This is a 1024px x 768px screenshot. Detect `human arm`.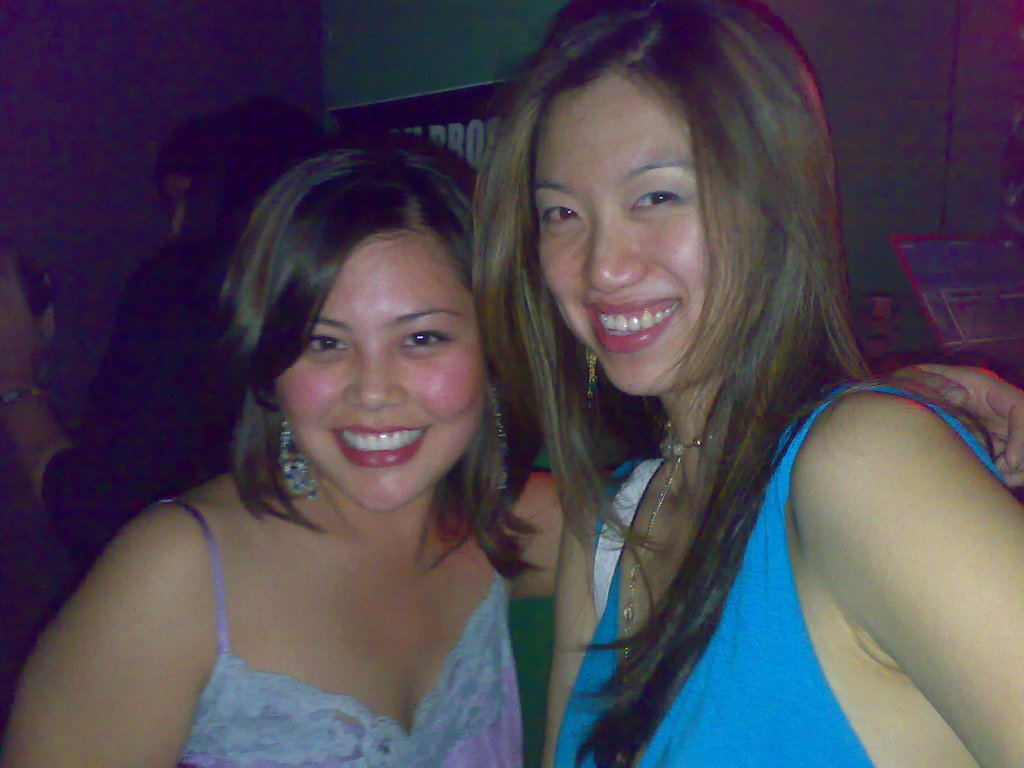
(890, 357, 1023, 493).
